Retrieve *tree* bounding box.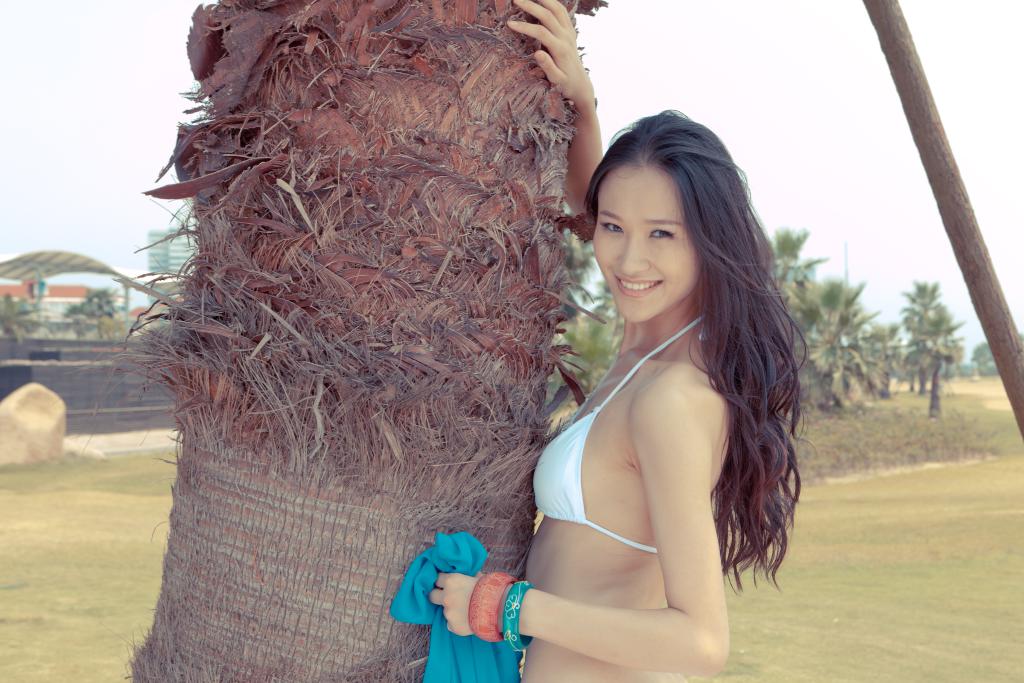
Bounding box: locate(94, 312, 126, 340).
